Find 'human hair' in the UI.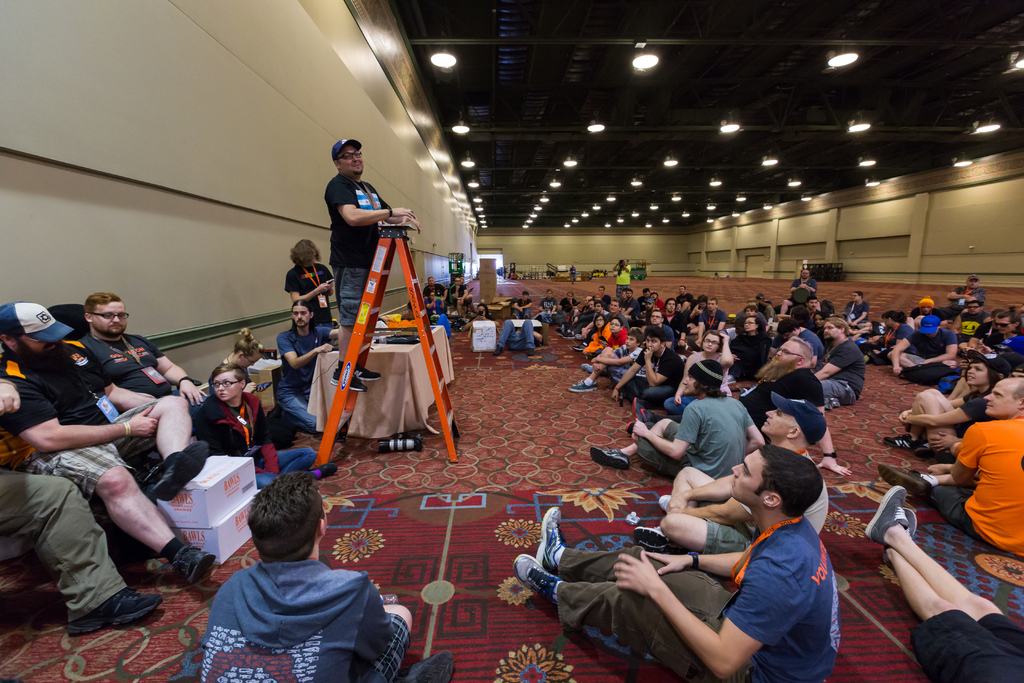
UI element at <bbox>286, 237, 321, 267</bbox>.
